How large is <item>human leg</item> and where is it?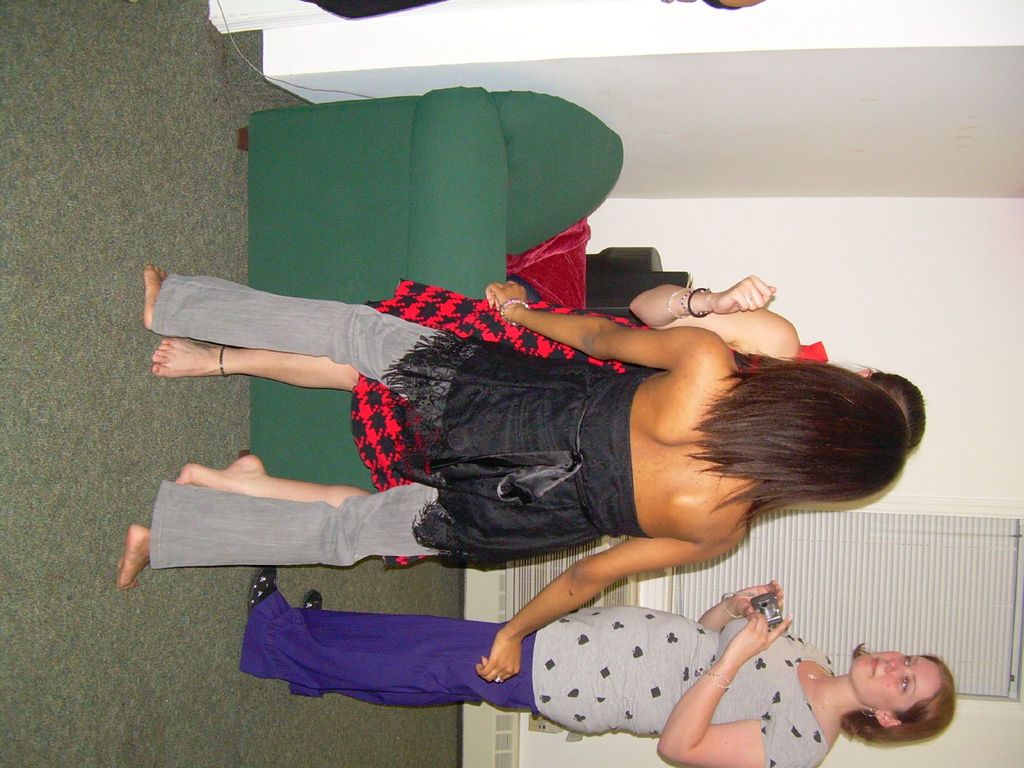
Bounding box: box=[145, 337, 572, 381].
